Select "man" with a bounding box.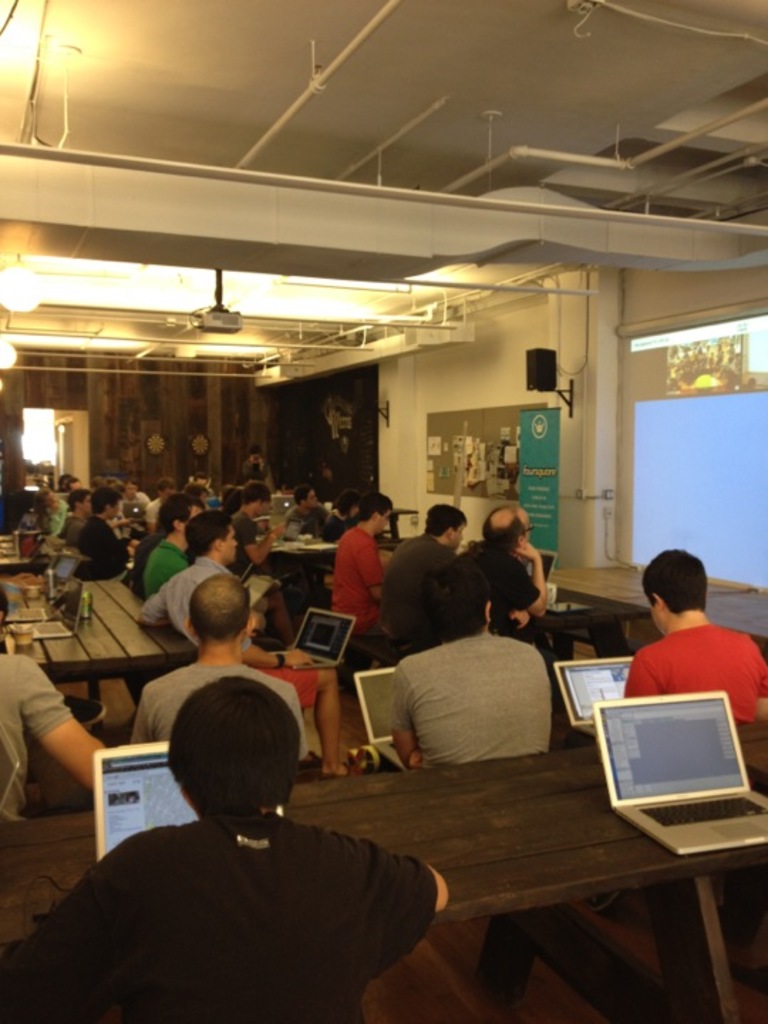
pyautogui.locateOnScreen(129, 511, 366, 778).
